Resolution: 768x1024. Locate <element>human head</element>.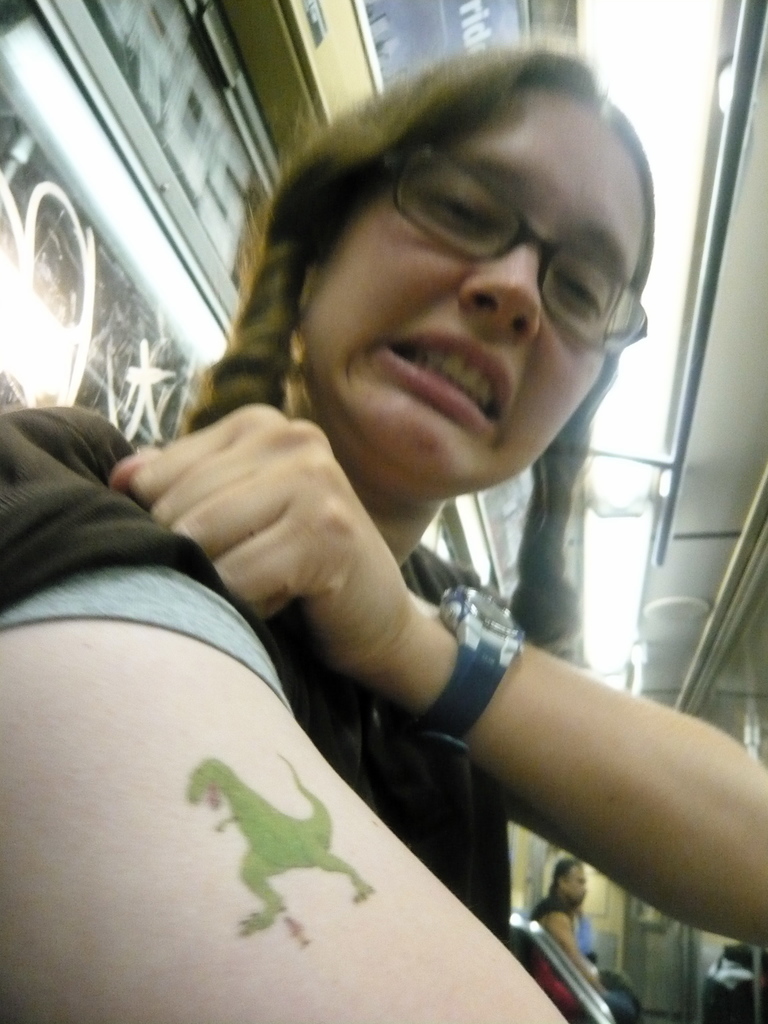
{"x1": 548, "y1": 854, "x2": 589, "y2": 907}.
